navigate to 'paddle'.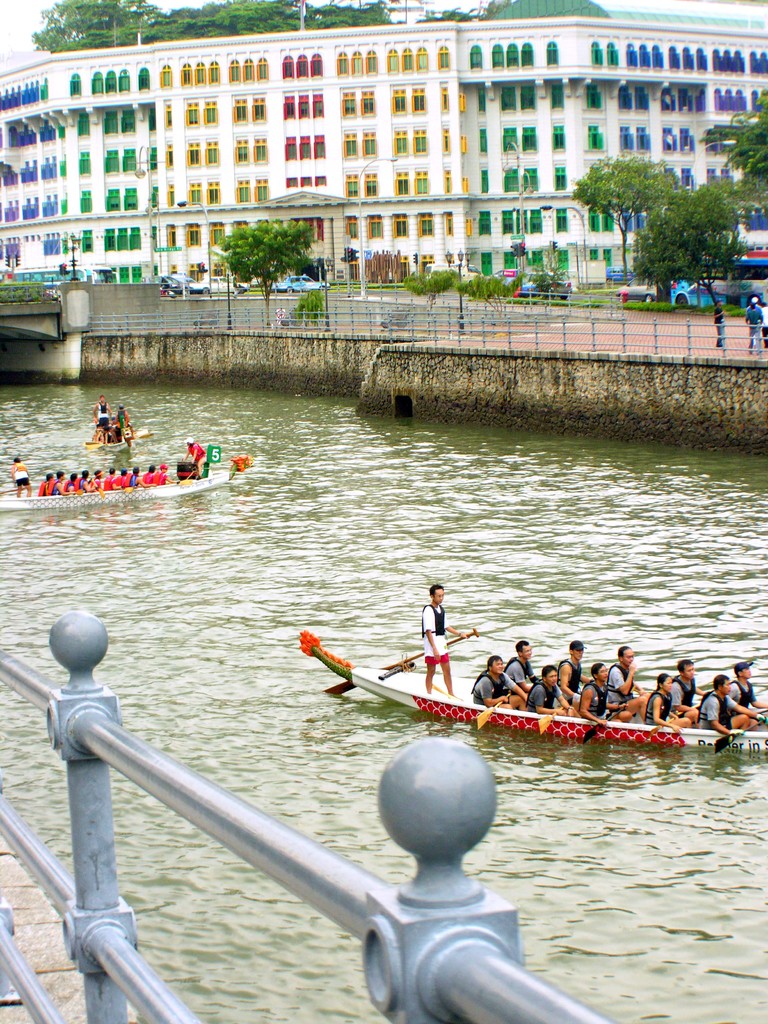
Navigation target: [x1=83, y1=439, x2=100, y2=450].
